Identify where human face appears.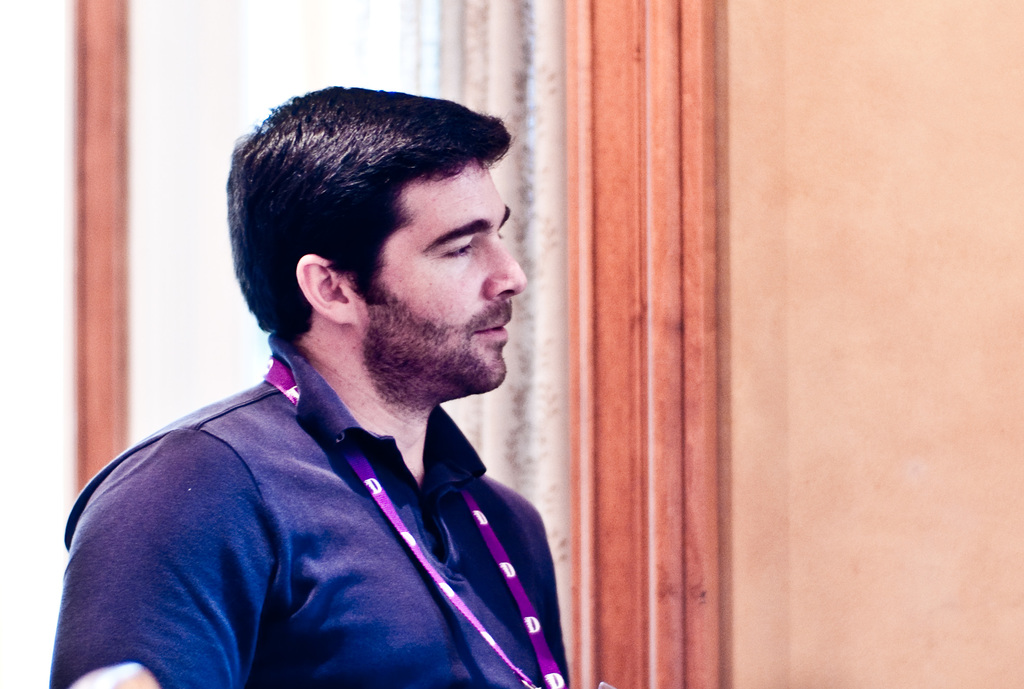
Appears at box=[353, 155, 531, 400].
